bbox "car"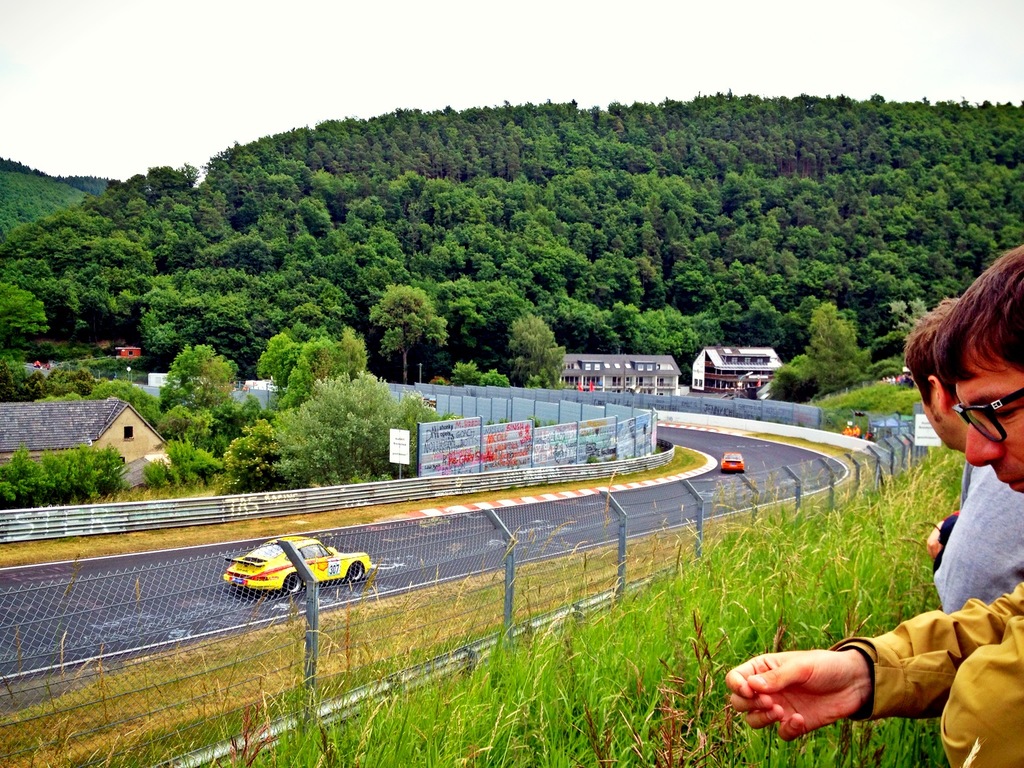
[719, 457, 745, 473]
